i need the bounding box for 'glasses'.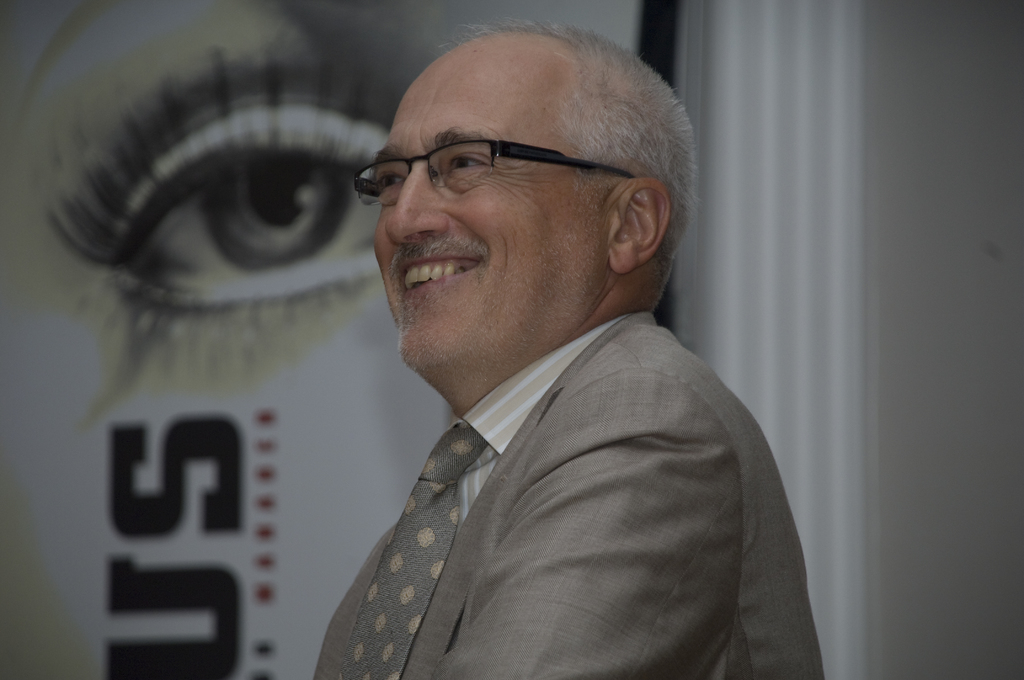
Here it is: locate(349, 140, 638, 202).
